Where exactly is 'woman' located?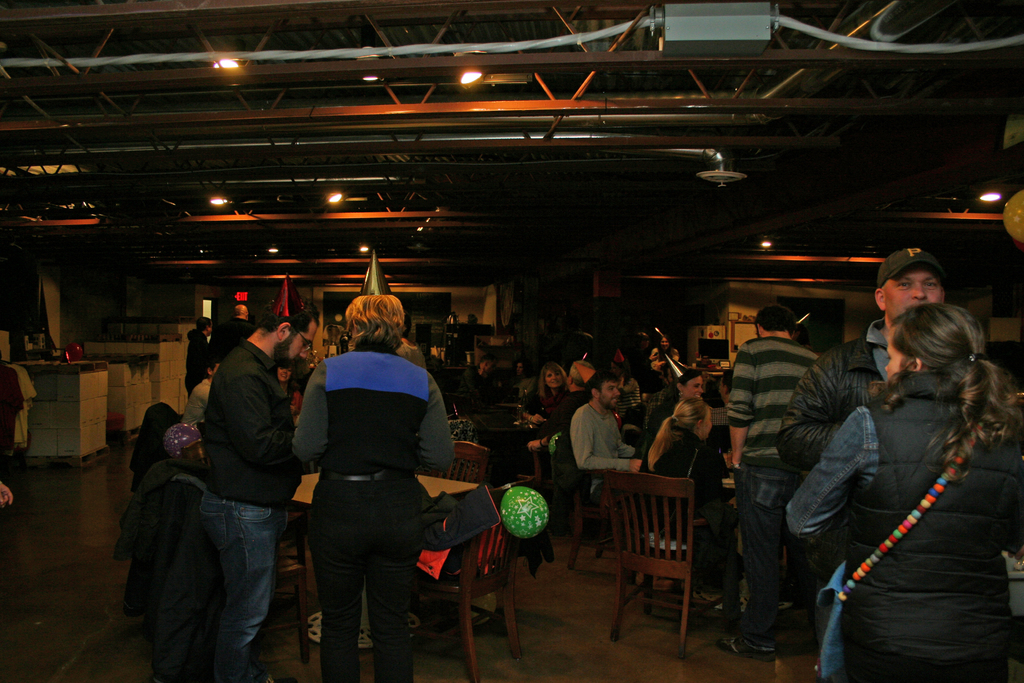
Its bounding box is (649,331,683,391).
